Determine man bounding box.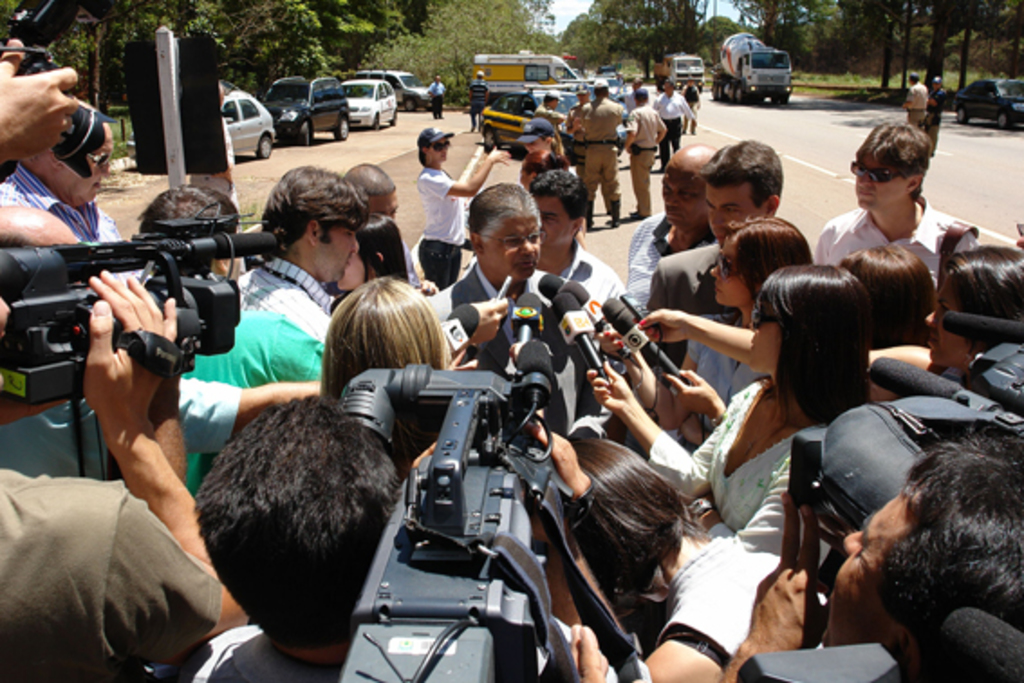
Determined: box(354, 166, 419, 295).
